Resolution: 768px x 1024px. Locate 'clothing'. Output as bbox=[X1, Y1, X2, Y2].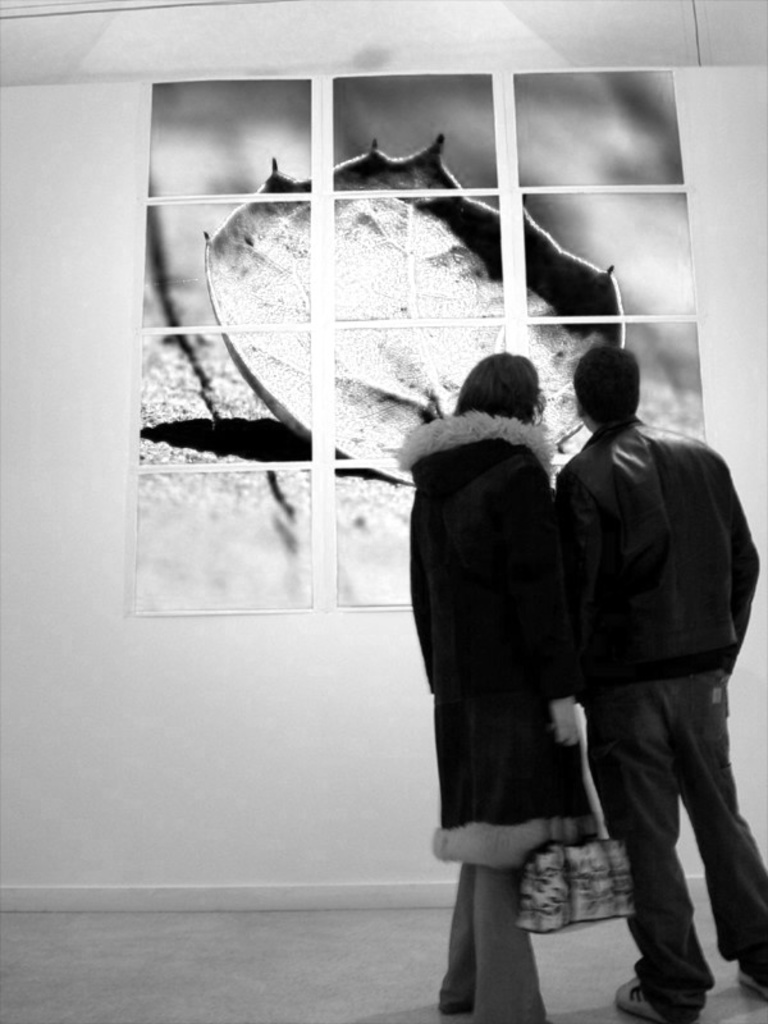
bbox=[394, 407, 612, 1023].
